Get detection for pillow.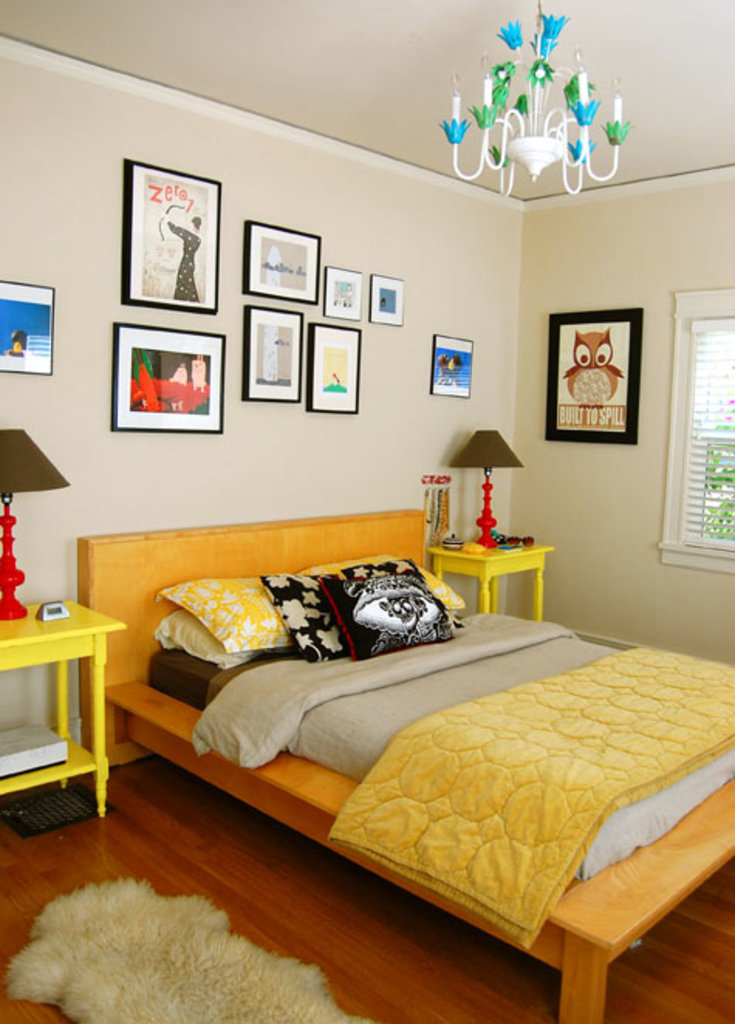
Detection: box(252, 569, 348, 668).
